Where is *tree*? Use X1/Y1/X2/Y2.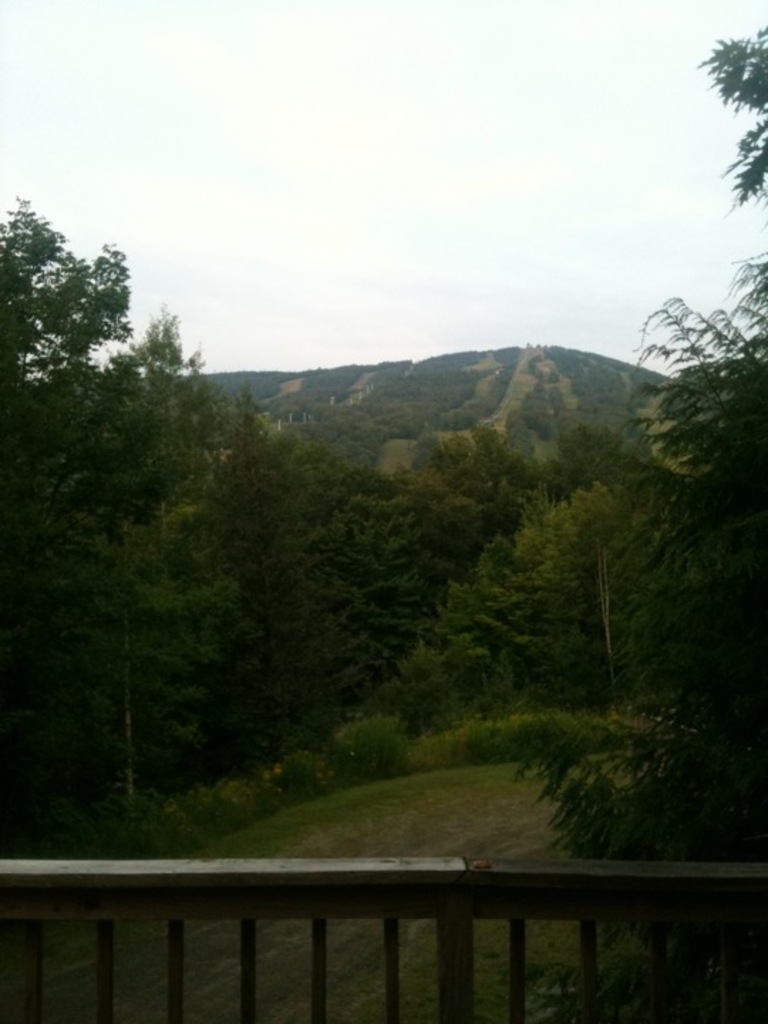
198/330/728/540.
